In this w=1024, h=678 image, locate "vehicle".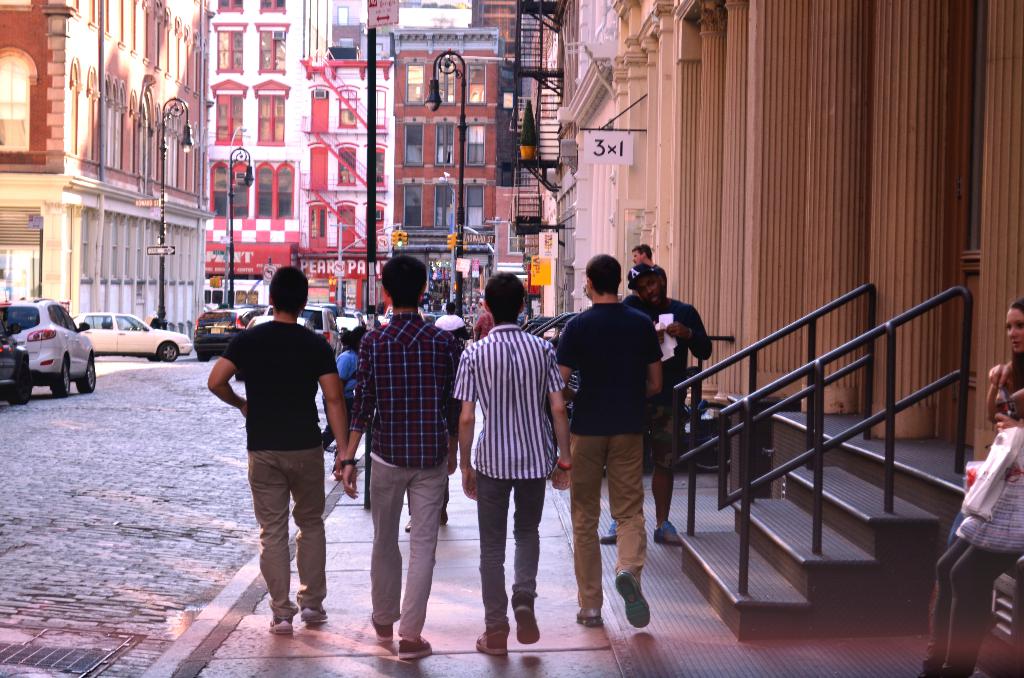
Bounding box: locate(0, 295, 96, 396).
